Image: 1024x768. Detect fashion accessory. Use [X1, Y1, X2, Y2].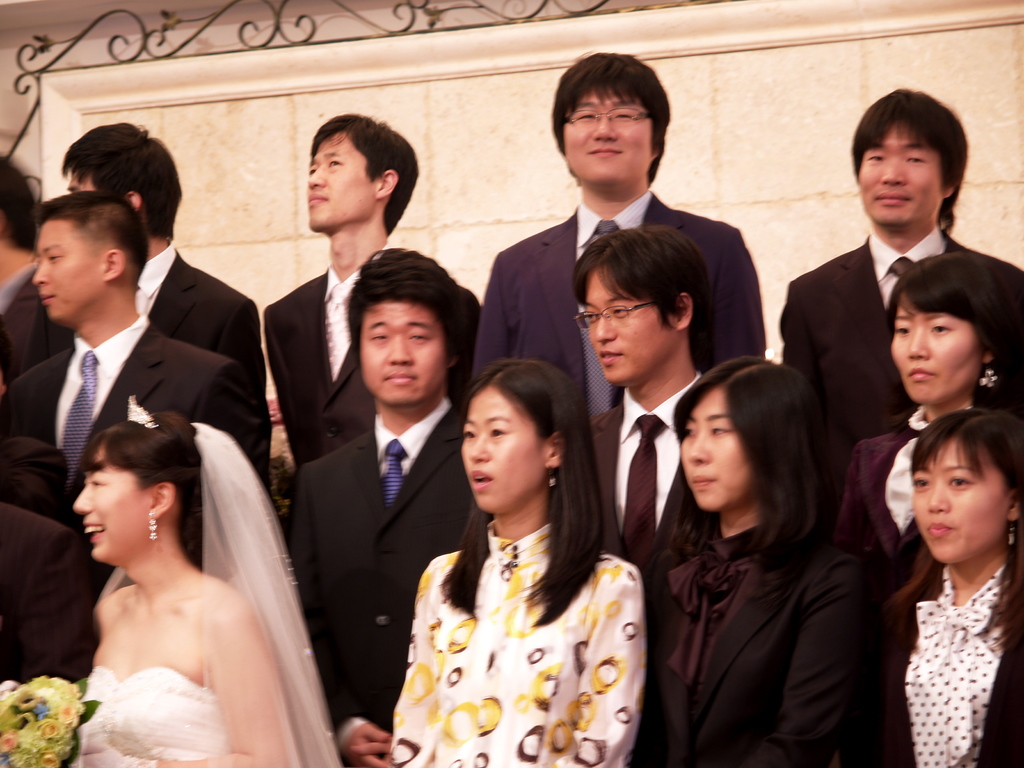
[148, 511, 159, 541].
